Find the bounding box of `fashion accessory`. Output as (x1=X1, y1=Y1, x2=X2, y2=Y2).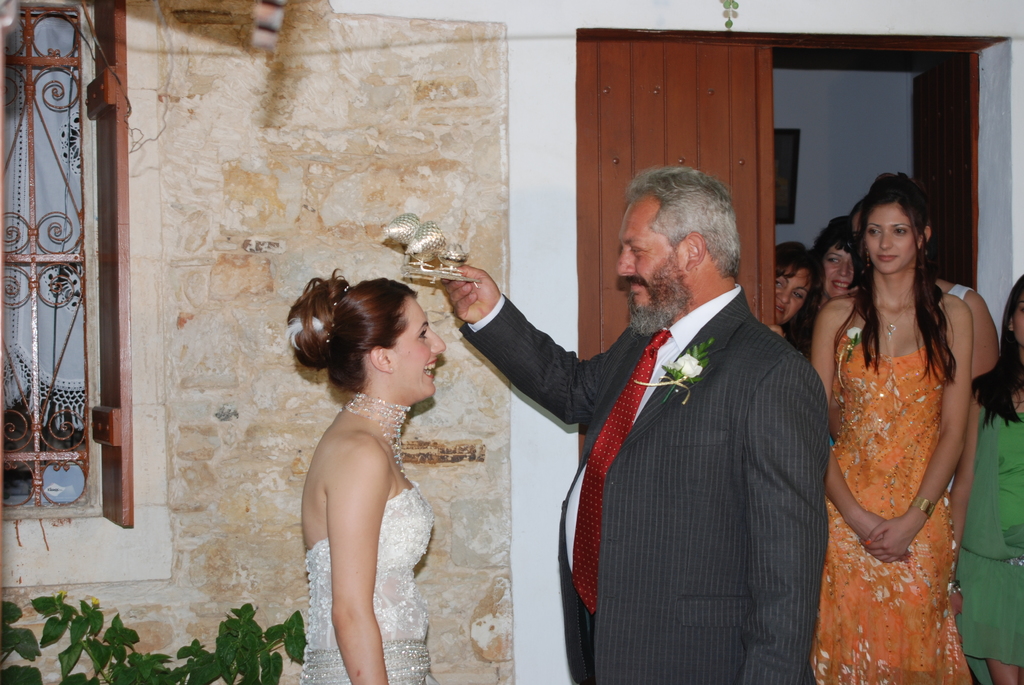
(x1=343, y1=403, x2=417, y2=474).
